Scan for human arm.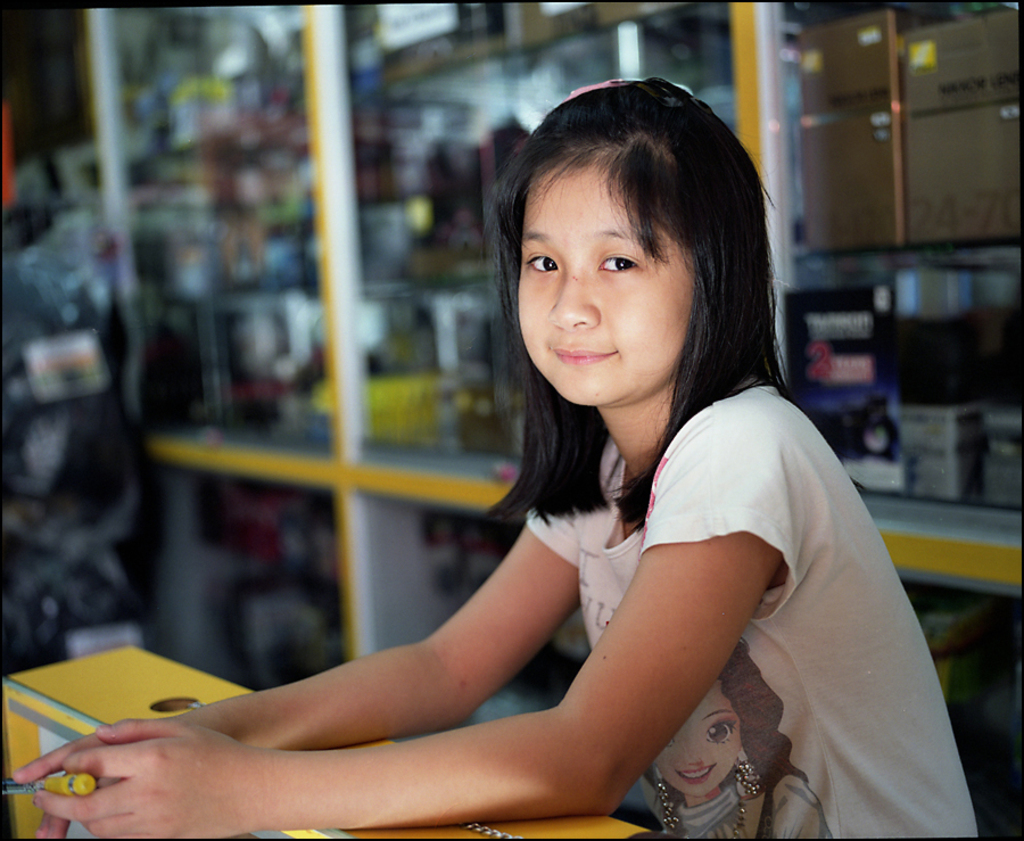
Scan result: 10:406:816:840.
